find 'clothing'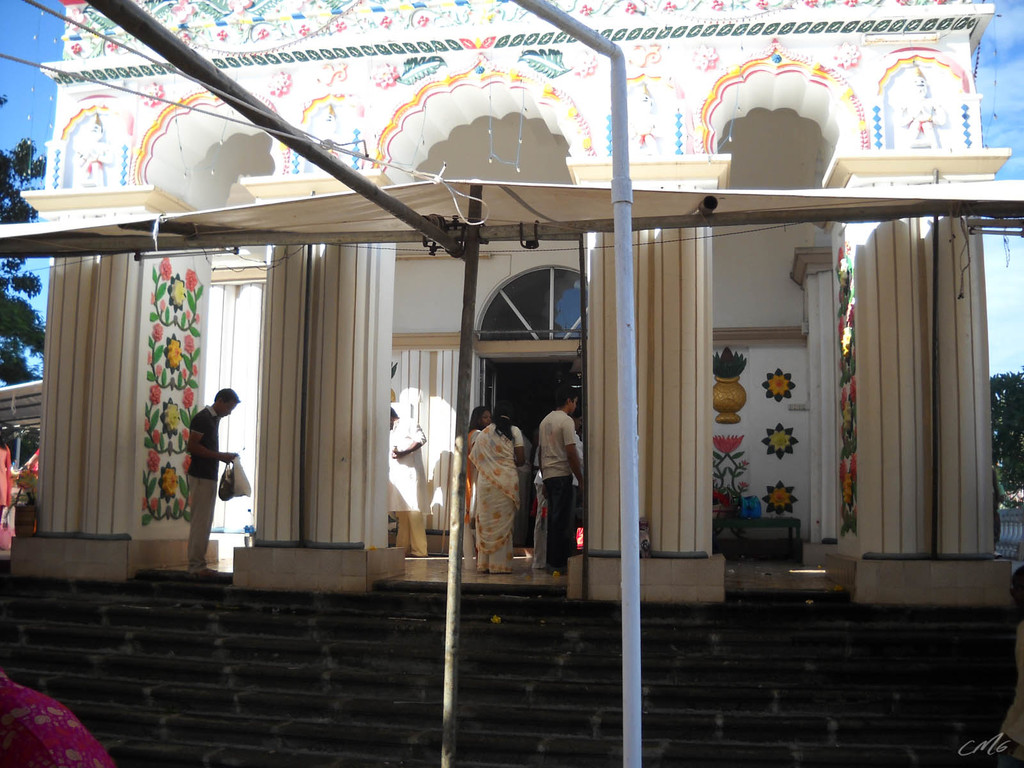
box=[186, 471, 221, 573]
